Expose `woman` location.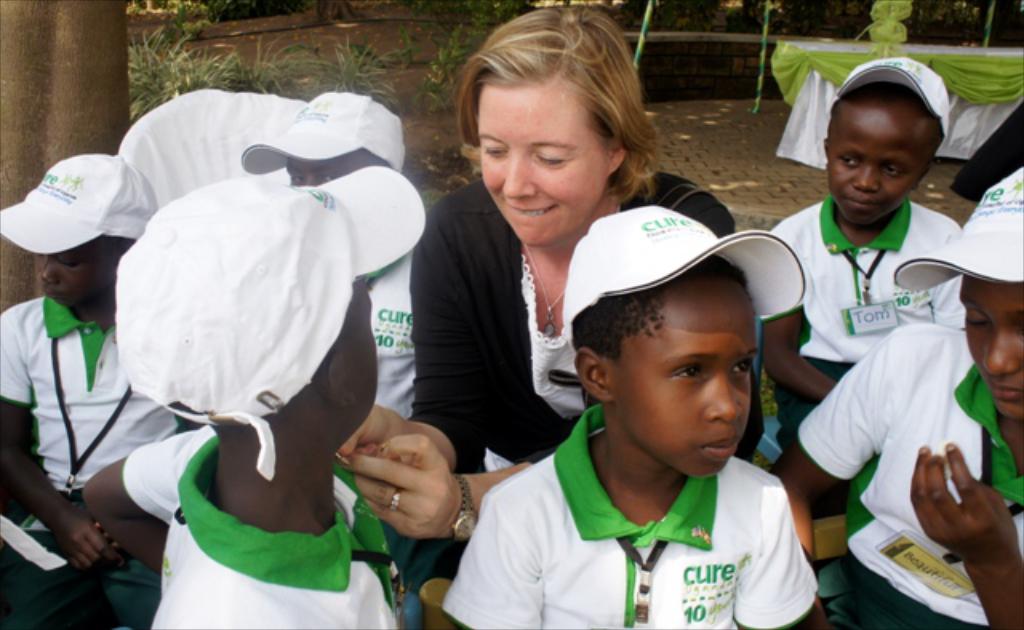
Exposed at x1=339, y1=6, x2=741, y2=622.
